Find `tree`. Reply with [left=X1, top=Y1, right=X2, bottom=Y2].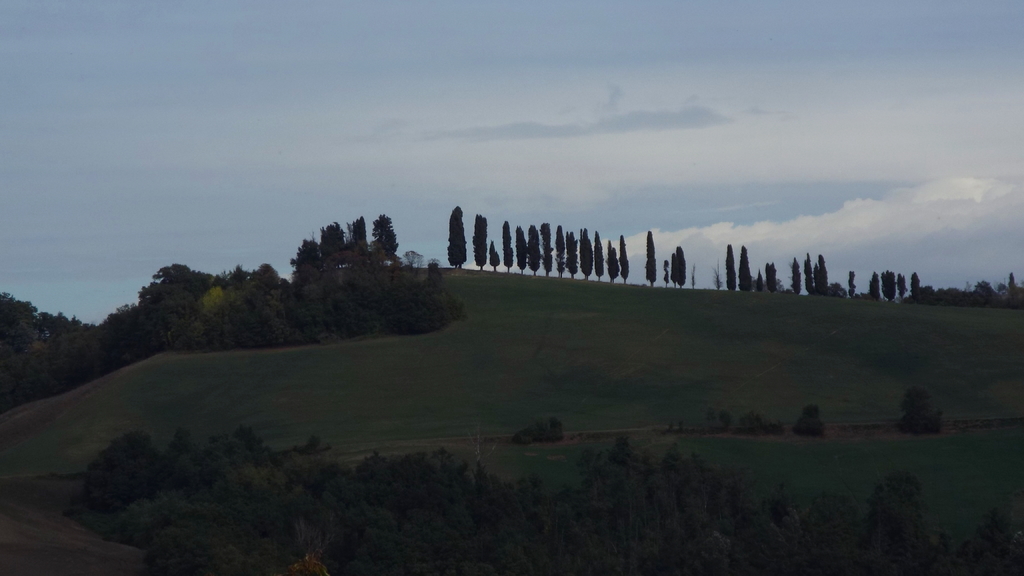
[left=567, top=231, right=579, bottom=278].
